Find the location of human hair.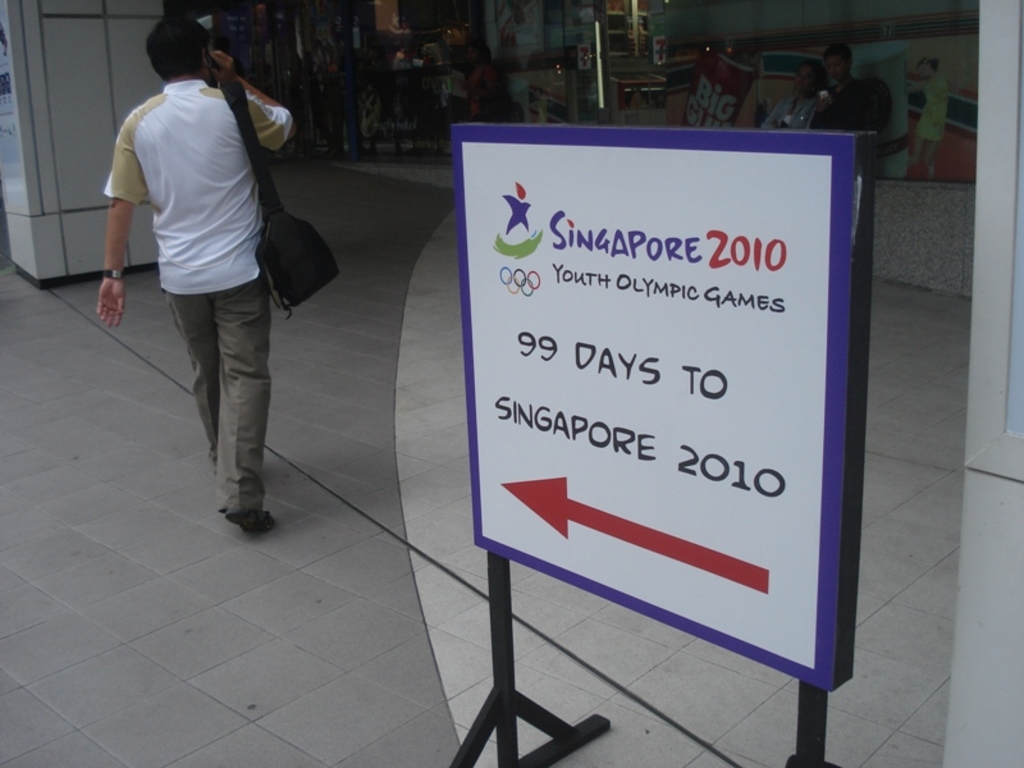
Location: left=148, top=10, right=209, bottom=77.
